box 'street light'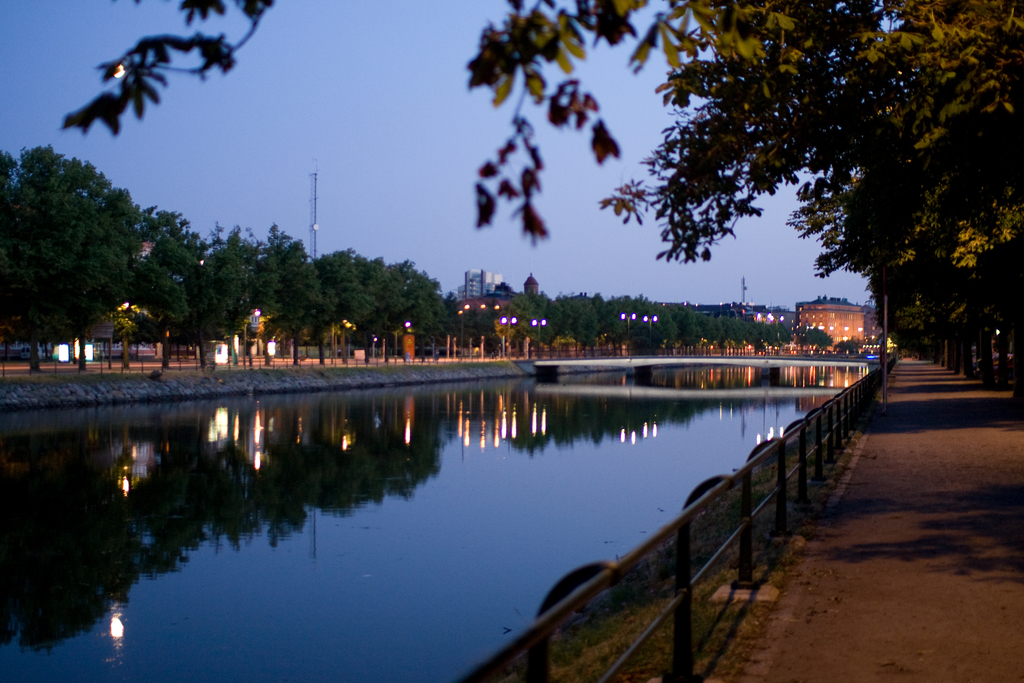
detection(243, 308, 269, 371)
